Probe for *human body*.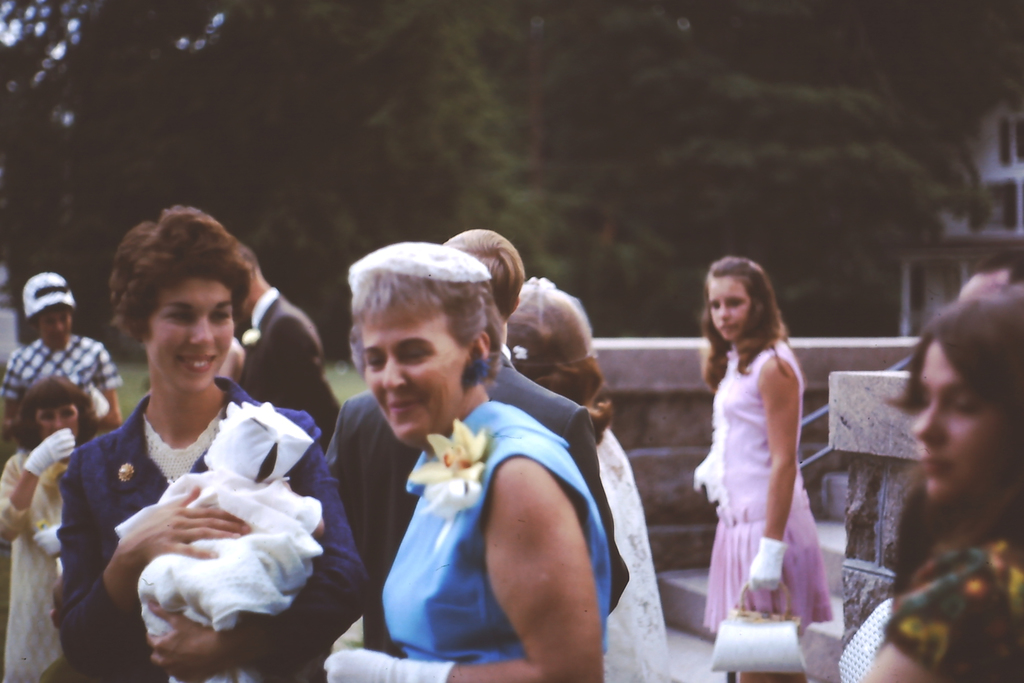
Probe result: bbox=[4, 264, 124, 432].
